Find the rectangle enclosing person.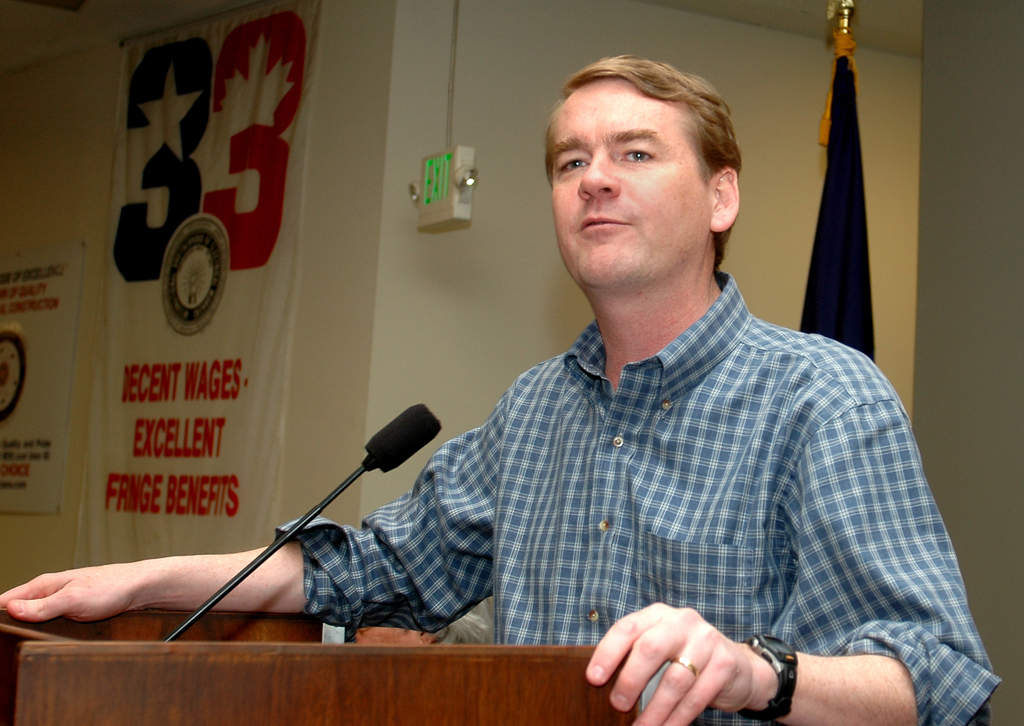
bbox(0, 51, 996, 725).
